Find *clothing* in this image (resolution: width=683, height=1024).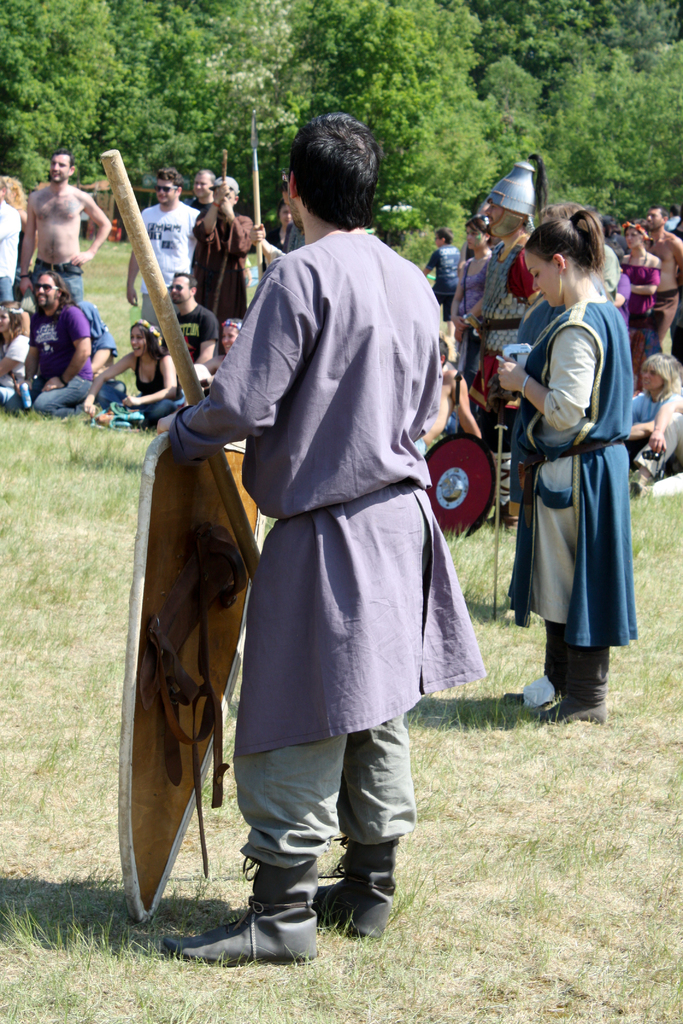
500 288 633 698.
